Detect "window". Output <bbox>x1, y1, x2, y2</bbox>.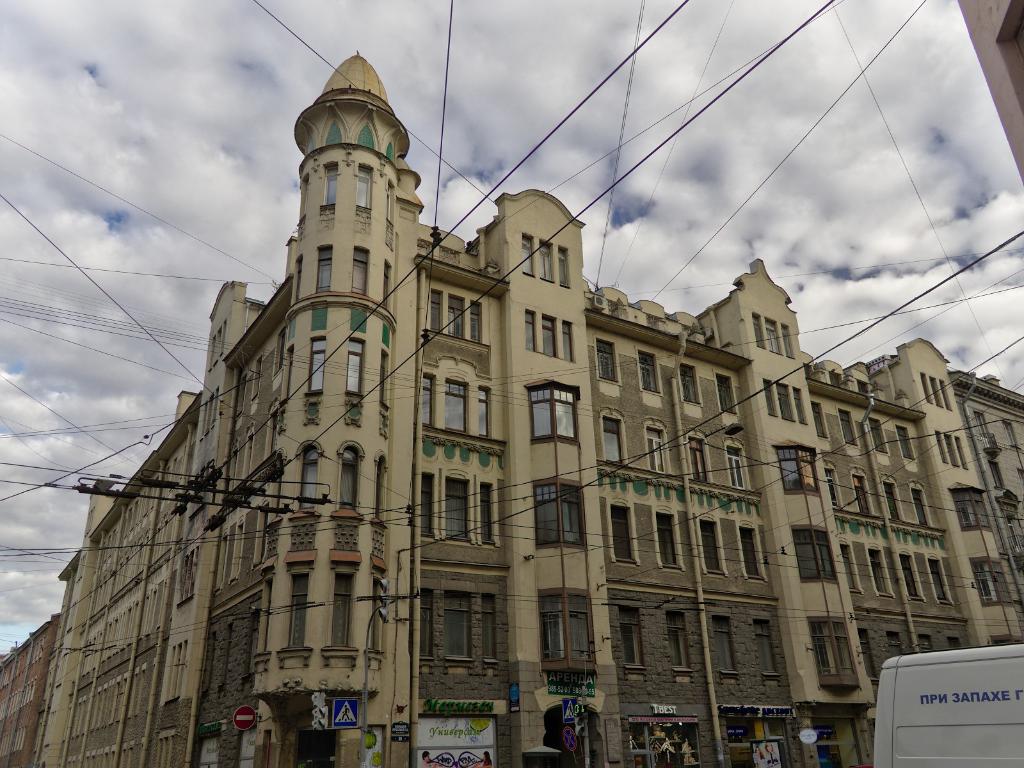
<bbox>189, 461, 213, 516</bbox>.
